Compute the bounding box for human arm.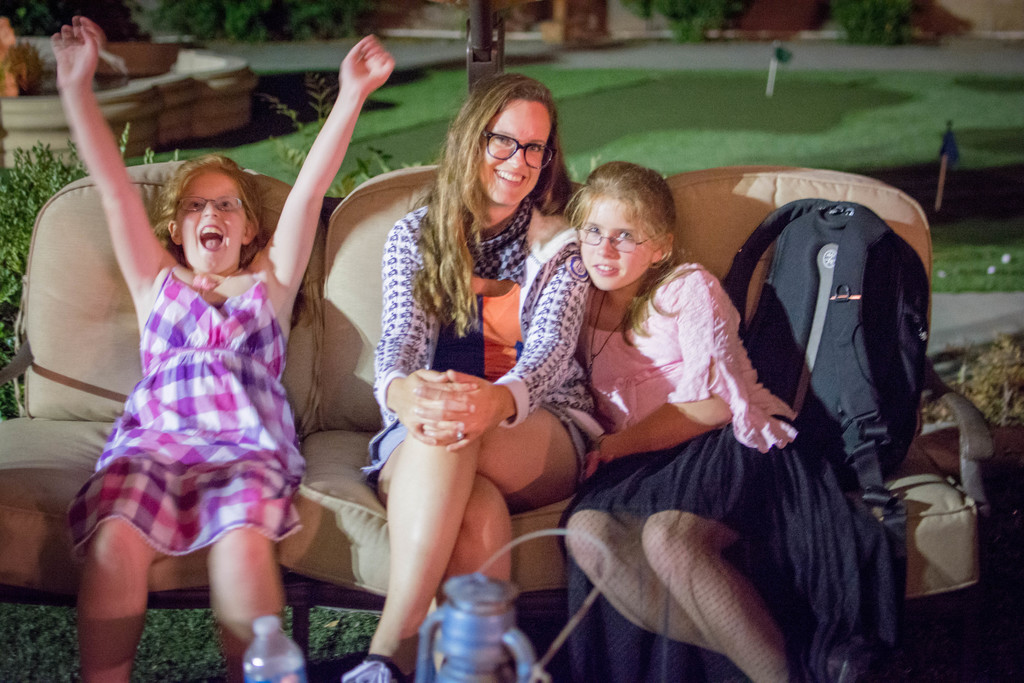
425 226 591 456.
